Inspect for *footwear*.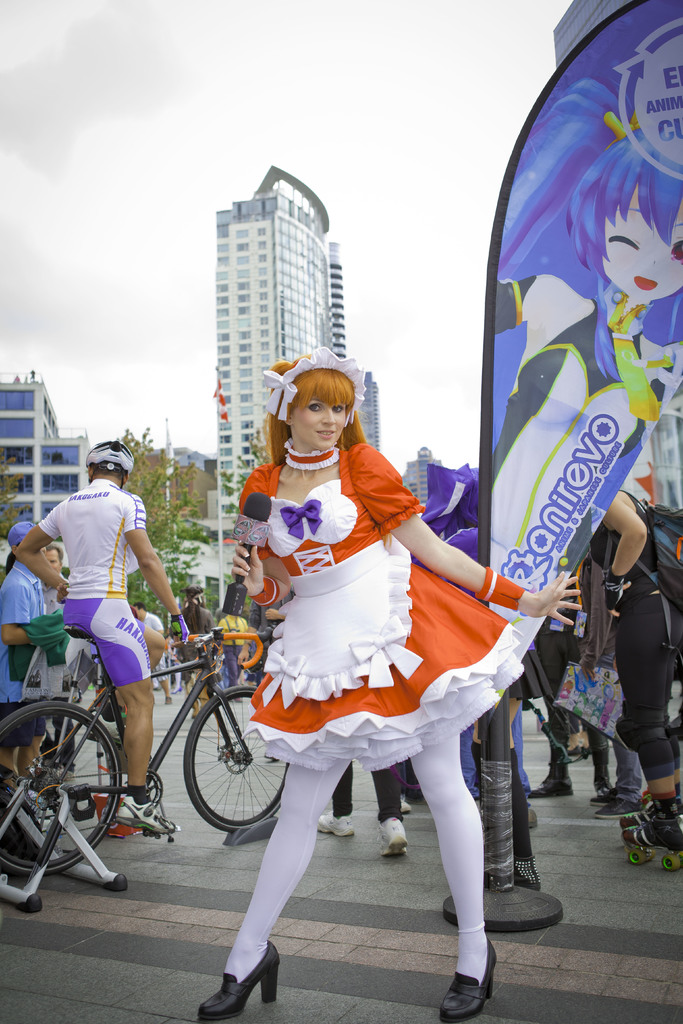
Inspection: {"left": 317, "top": 813, "right": 358, "bottom": 839}.
